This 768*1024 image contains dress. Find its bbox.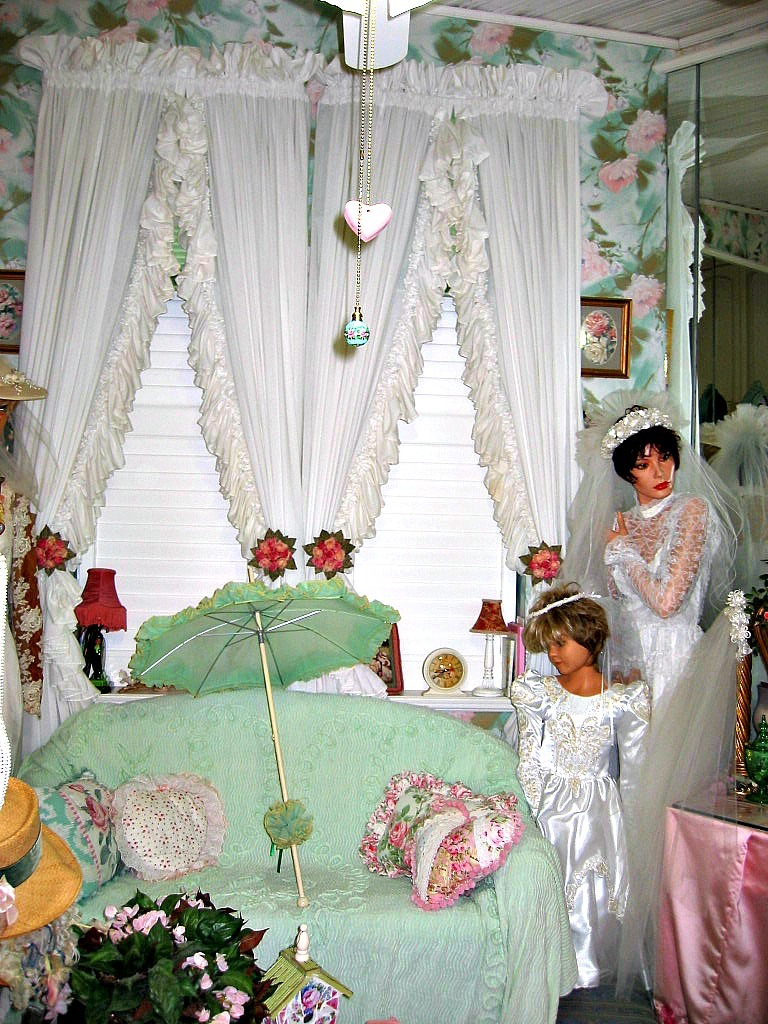
<box>508,670,646,994</box>.
